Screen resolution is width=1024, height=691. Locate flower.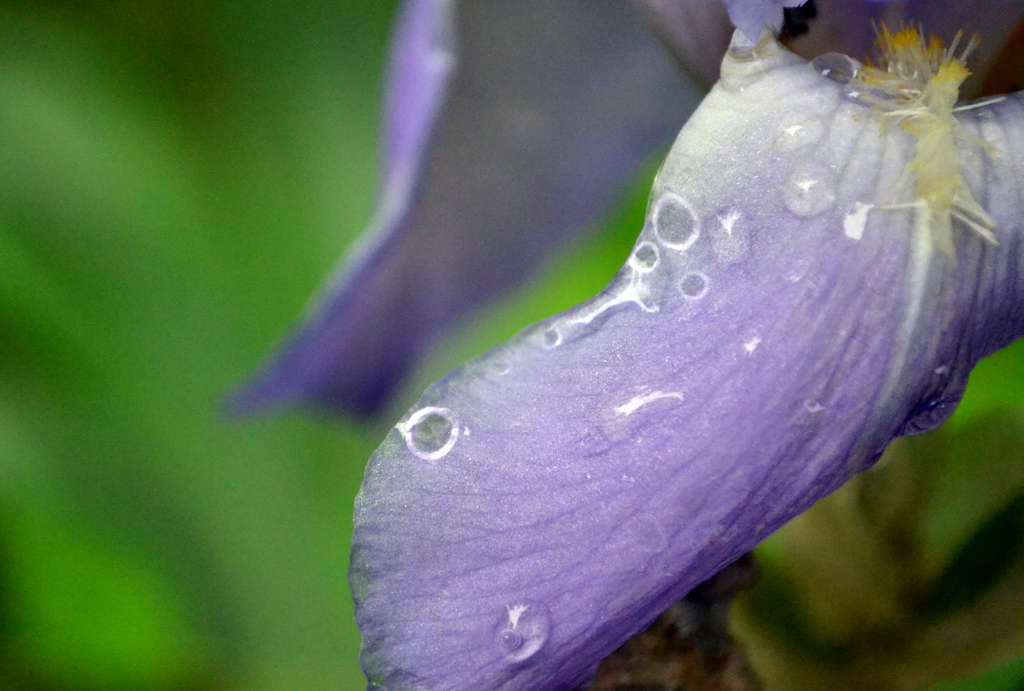
locate(136, 3, 1023, 680).
